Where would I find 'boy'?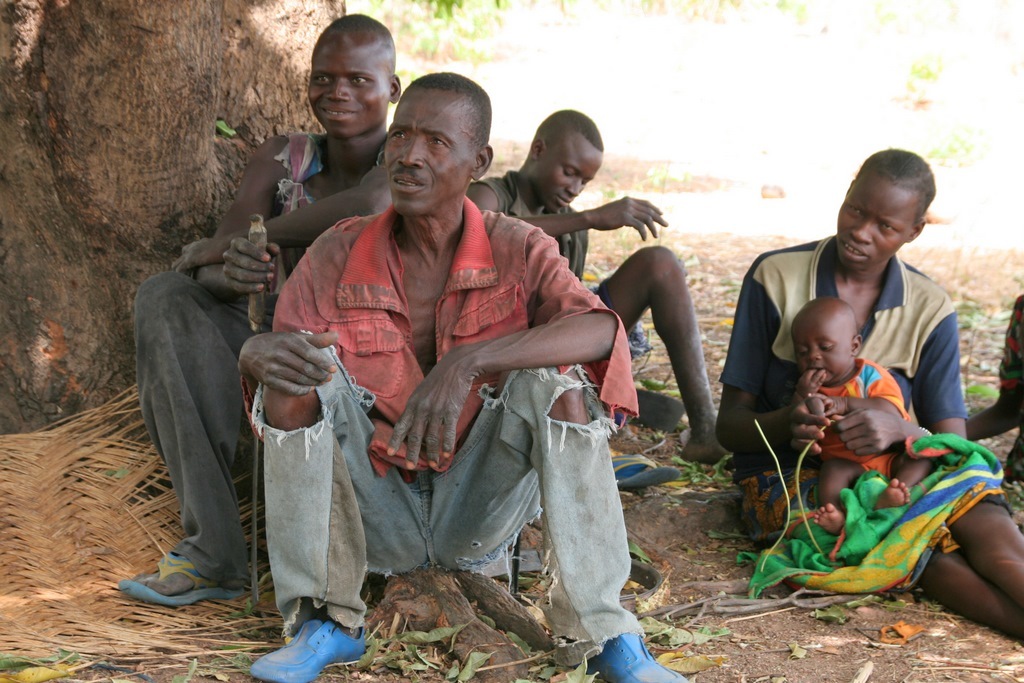
At (779,293,942,532).
